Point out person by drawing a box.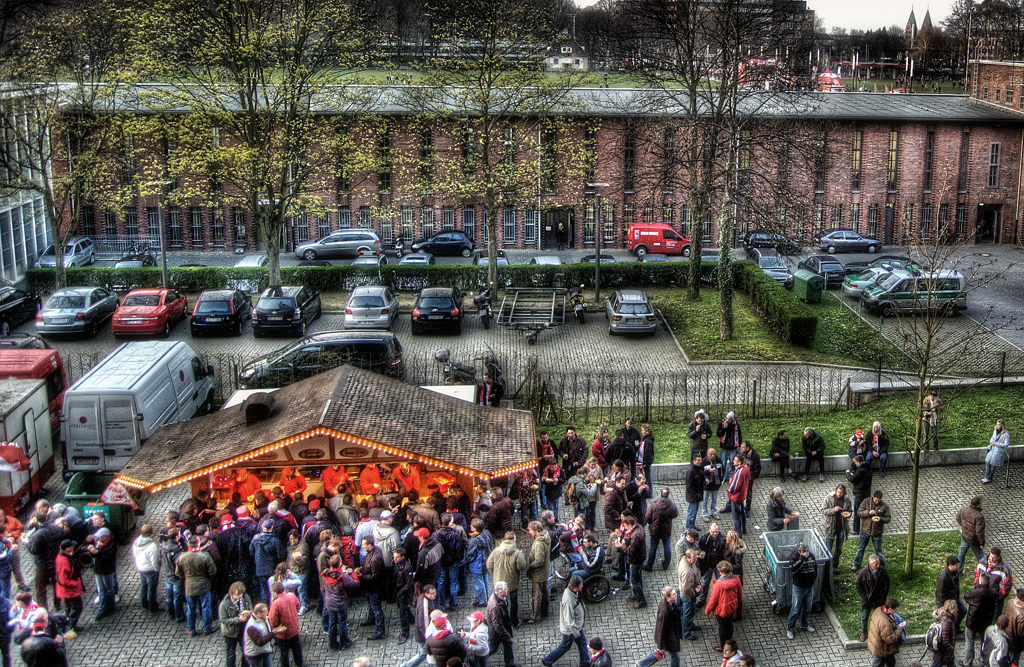
(left=724, top=639, right=743, bottom=666).
